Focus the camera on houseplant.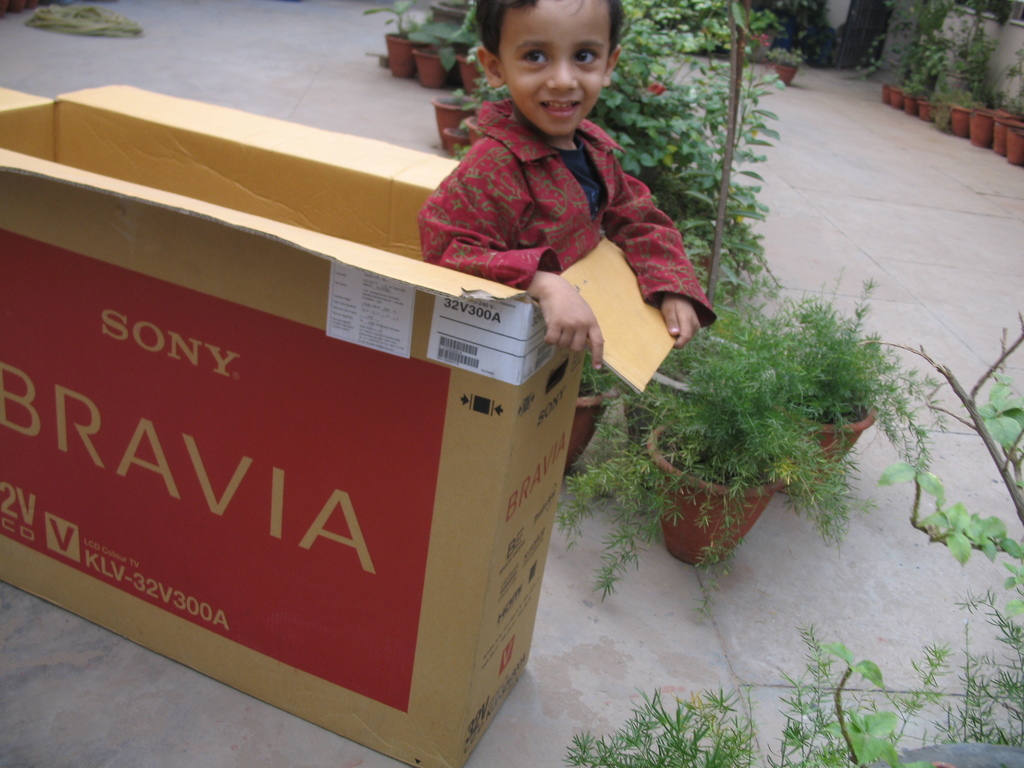
Focus region: [left=435, top=86, right=476, bottom=145].
